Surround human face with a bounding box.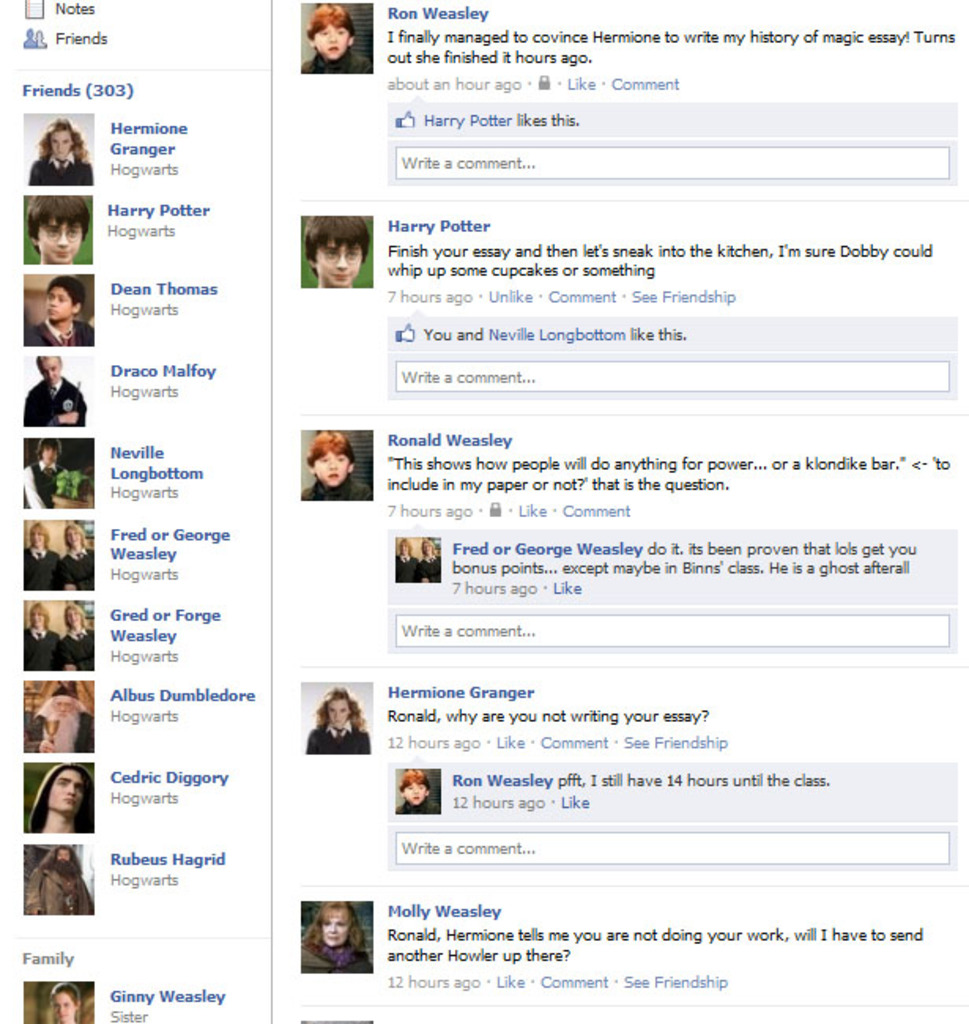
[328,696,348,723].
